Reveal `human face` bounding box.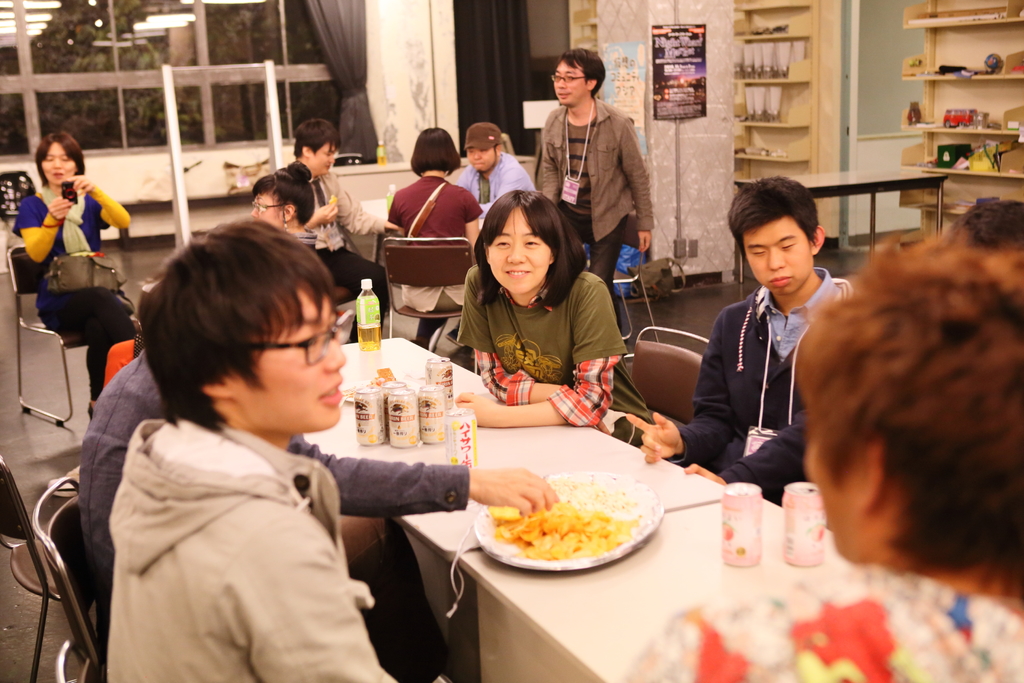
Revealed: l=43, t=143, r=79, b=188.
